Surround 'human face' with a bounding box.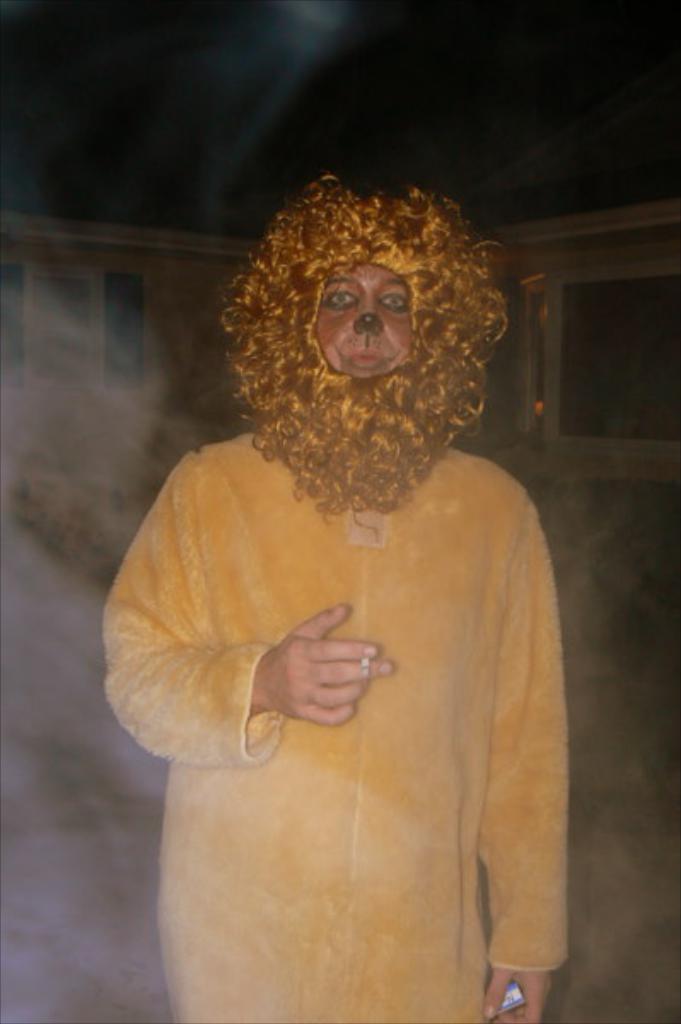
319 266 413 367.
